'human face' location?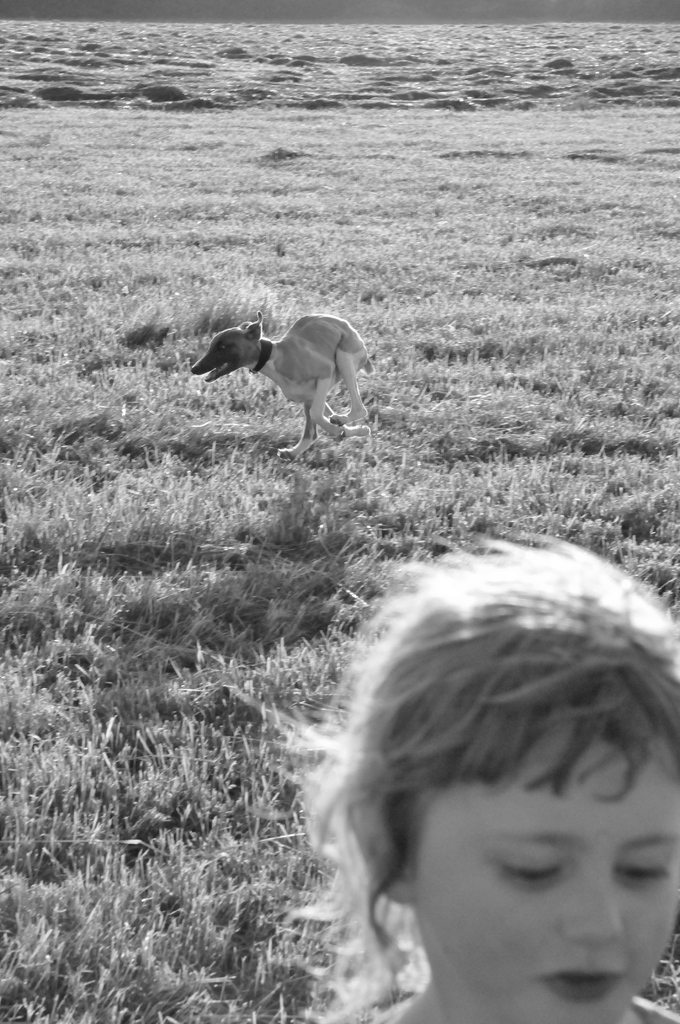
396/713/679/1023
